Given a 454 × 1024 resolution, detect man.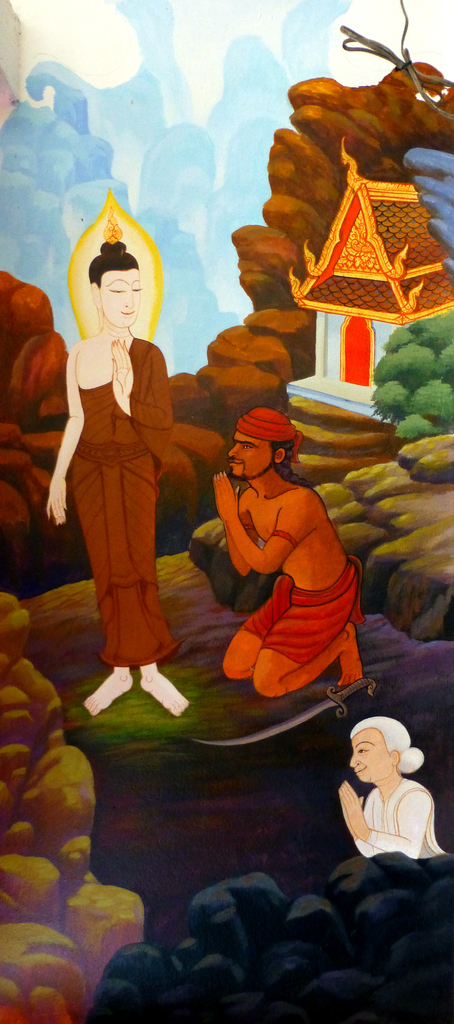
[left=189, top=407, right=373, bottom=732].
